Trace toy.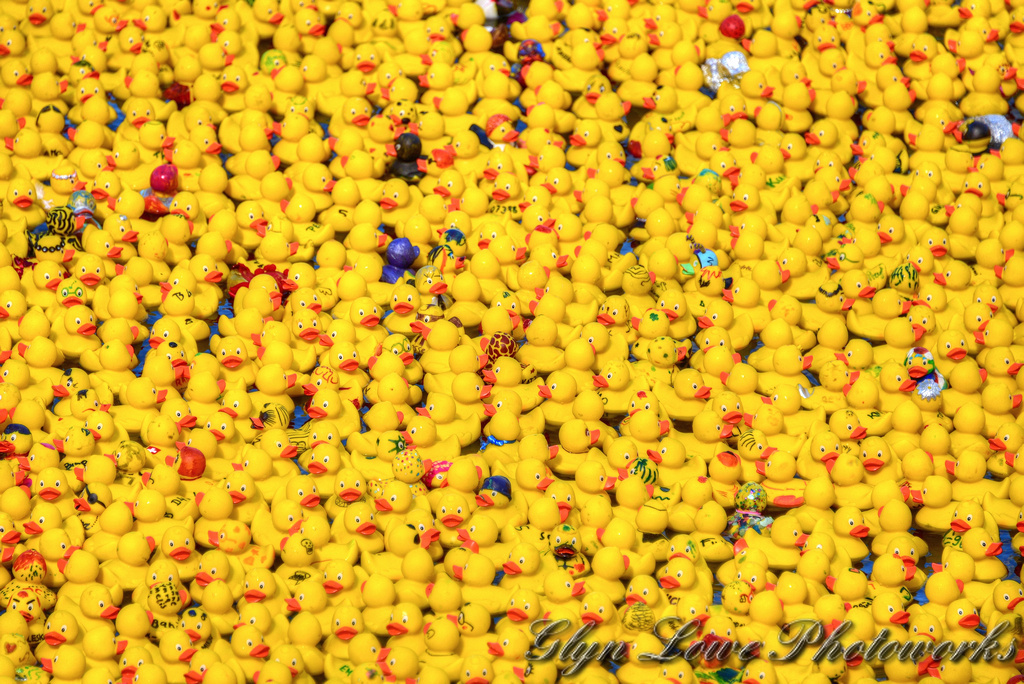
Traced to x1=369, y1=345, x2=394, y2=384.
